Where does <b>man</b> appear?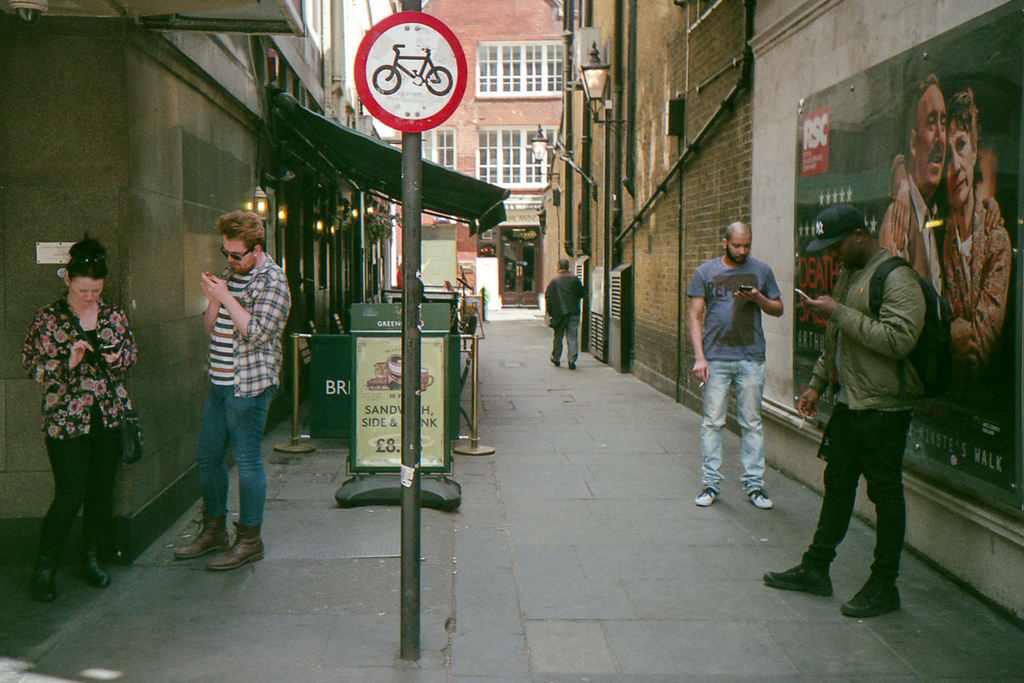
Appears at pyautogui.locateOnScreen(698, 220, 799, 538).
